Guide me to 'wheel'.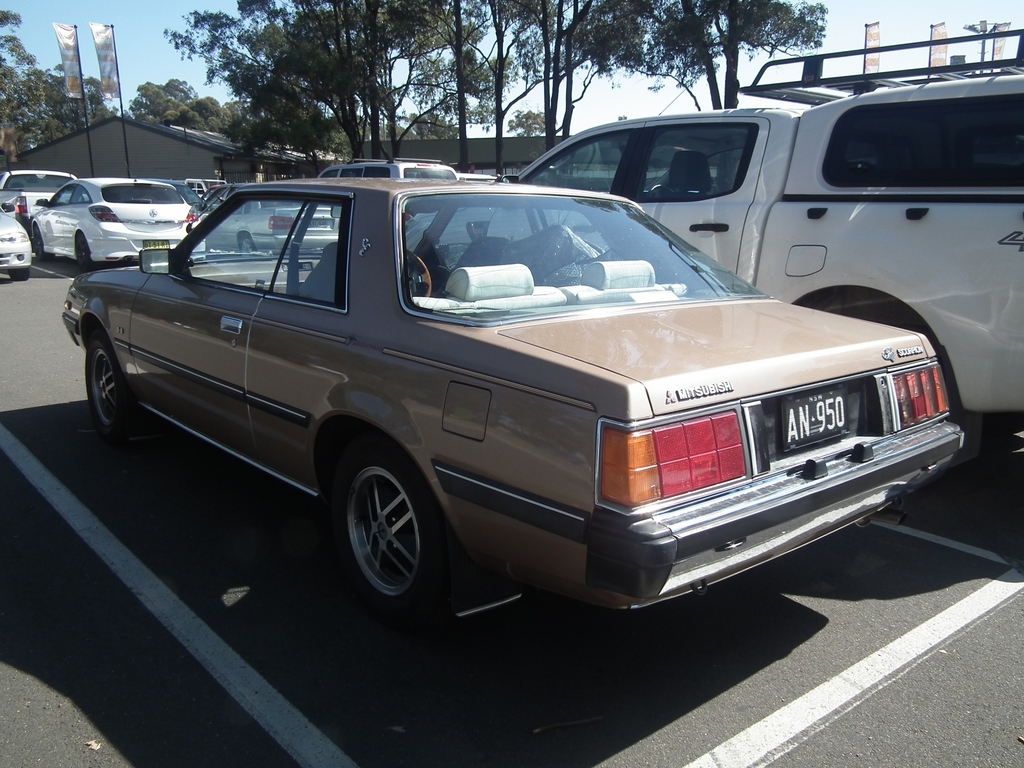
Guidance: <box>321,438,451,623</box>.
